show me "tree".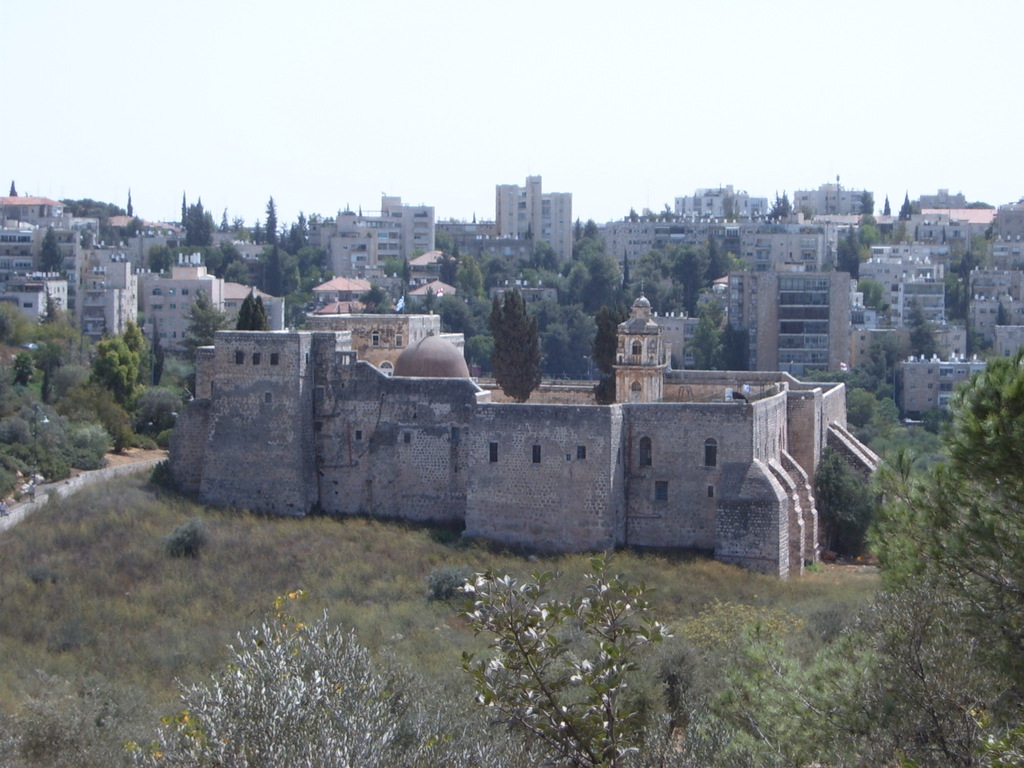
"tree" is here: {"x1": 907, "y1": 288, "x2": 941, "y2": 355}.
